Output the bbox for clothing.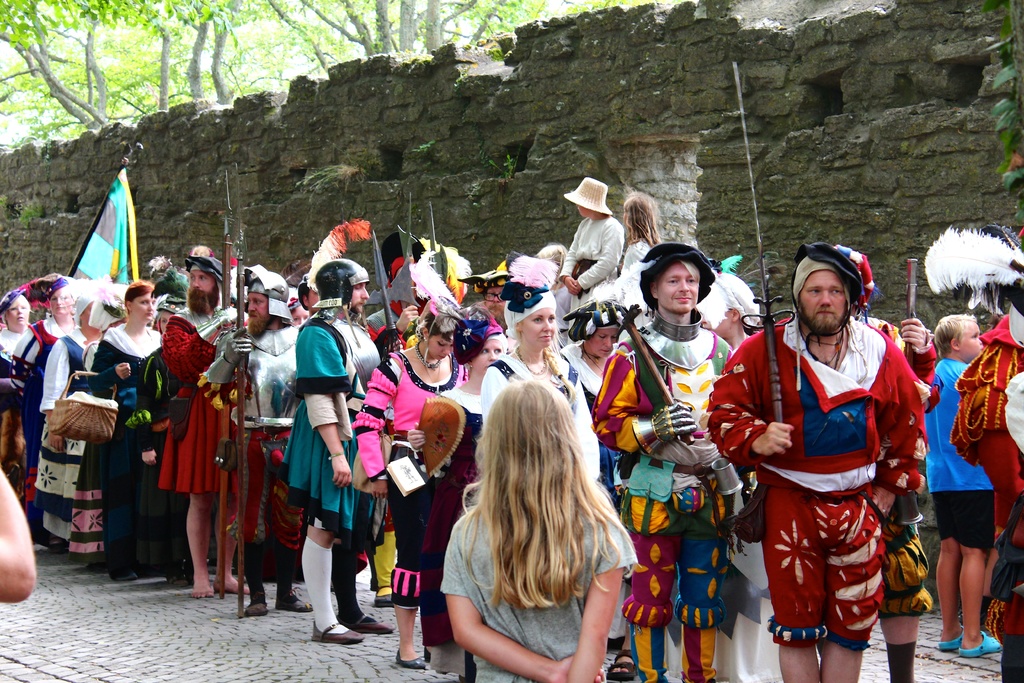
BBox(552, 212, 626, 342).
